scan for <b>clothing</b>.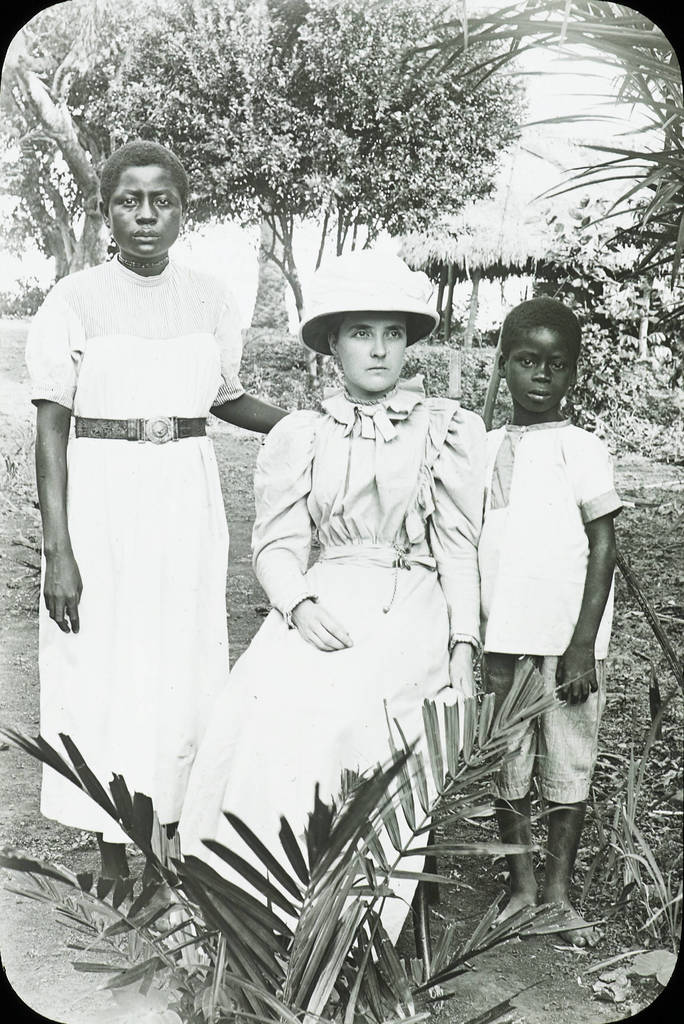
Scan result: rect(174, 387, 485, 959).
